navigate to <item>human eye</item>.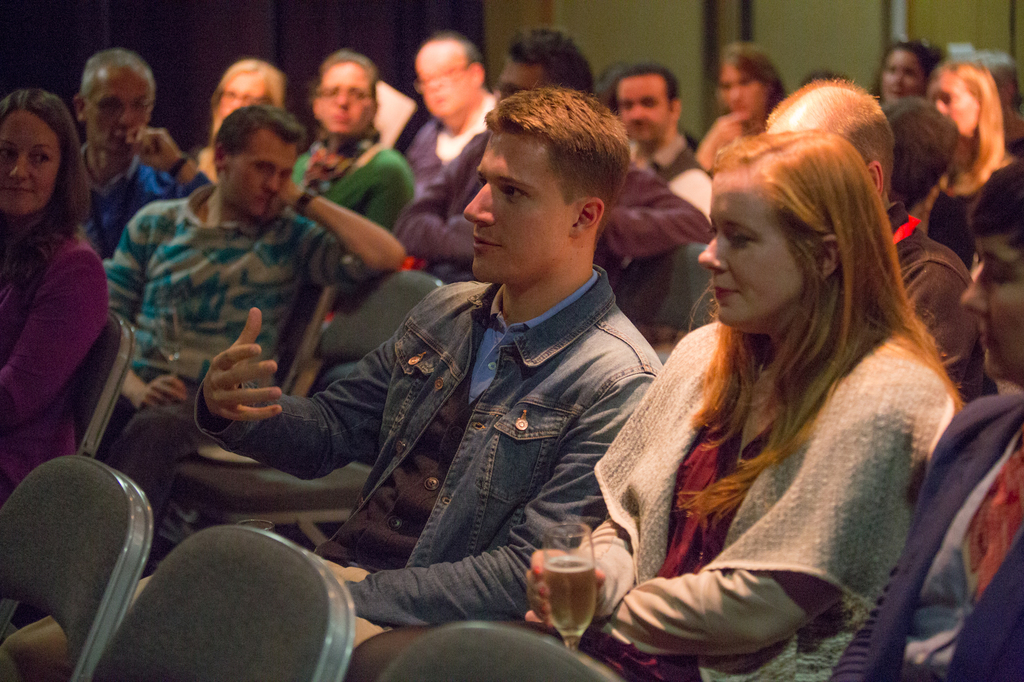
Navigation target: left=495, top=180, right=532, bottom=203.
